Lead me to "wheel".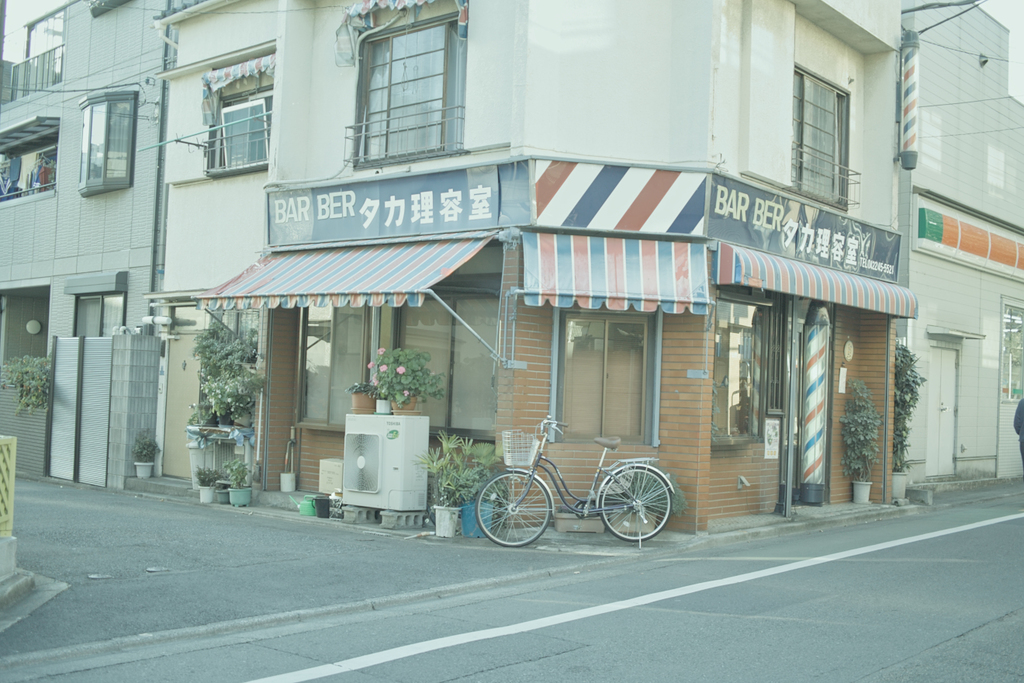
Lead to pyautogui.locateOnScreen(600, 463, 679, 544).
